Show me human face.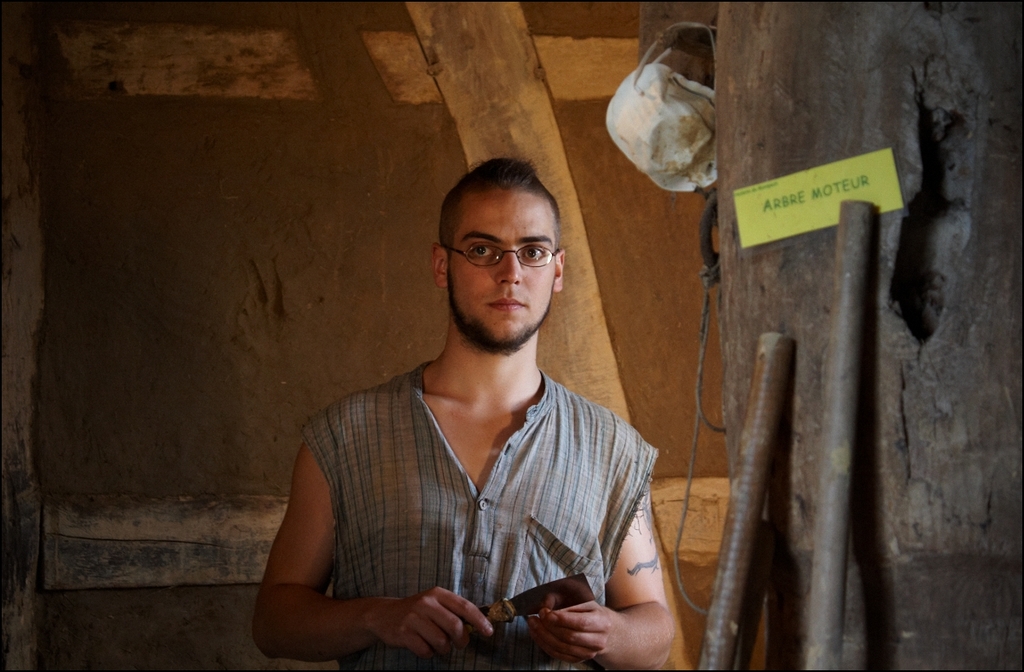
human face is here: bbox=[448, 189, 555, 345].
